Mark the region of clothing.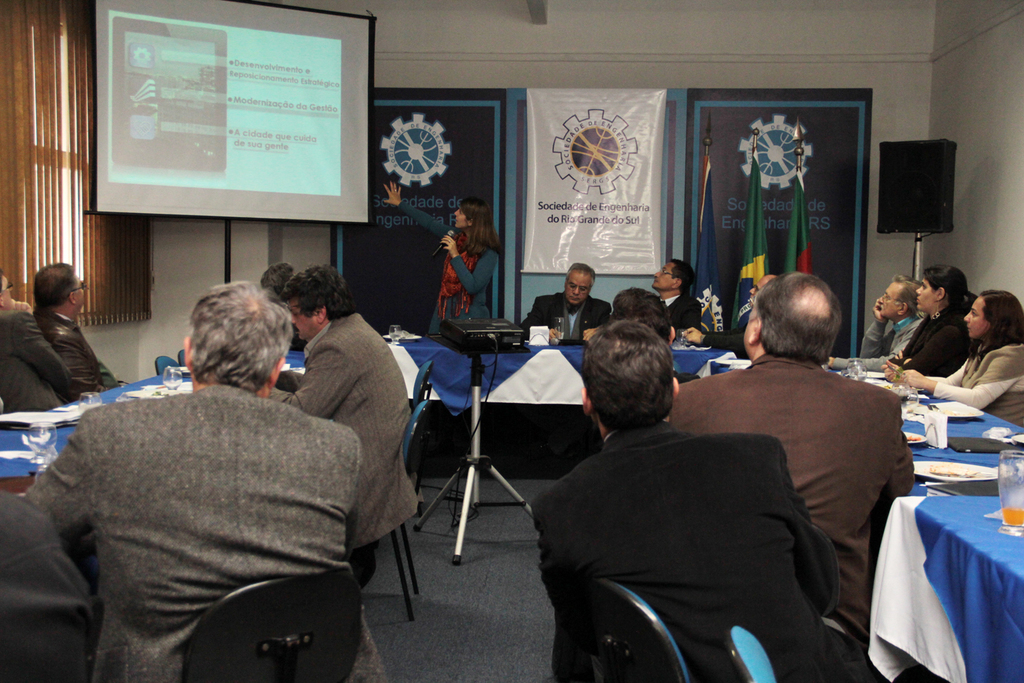
Region: box=[833, 316, 933, 370].
